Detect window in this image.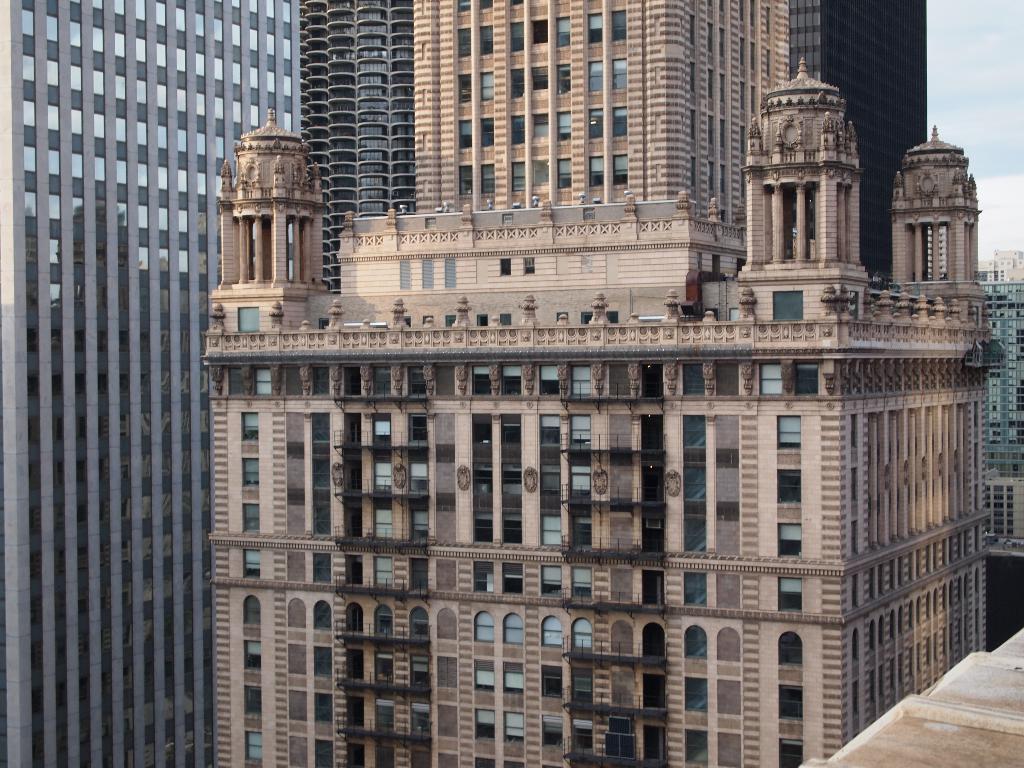
Detection: bbox=[240, 728, 264, 764].
